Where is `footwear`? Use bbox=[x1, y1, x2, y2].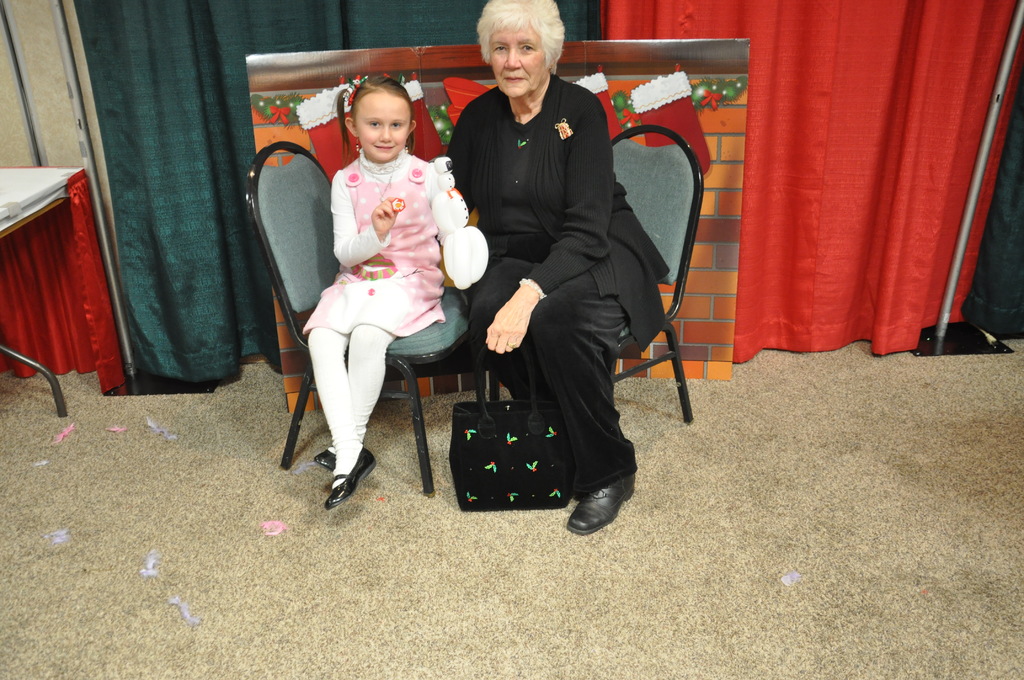
bbox=[568, 473, 642, 533].
